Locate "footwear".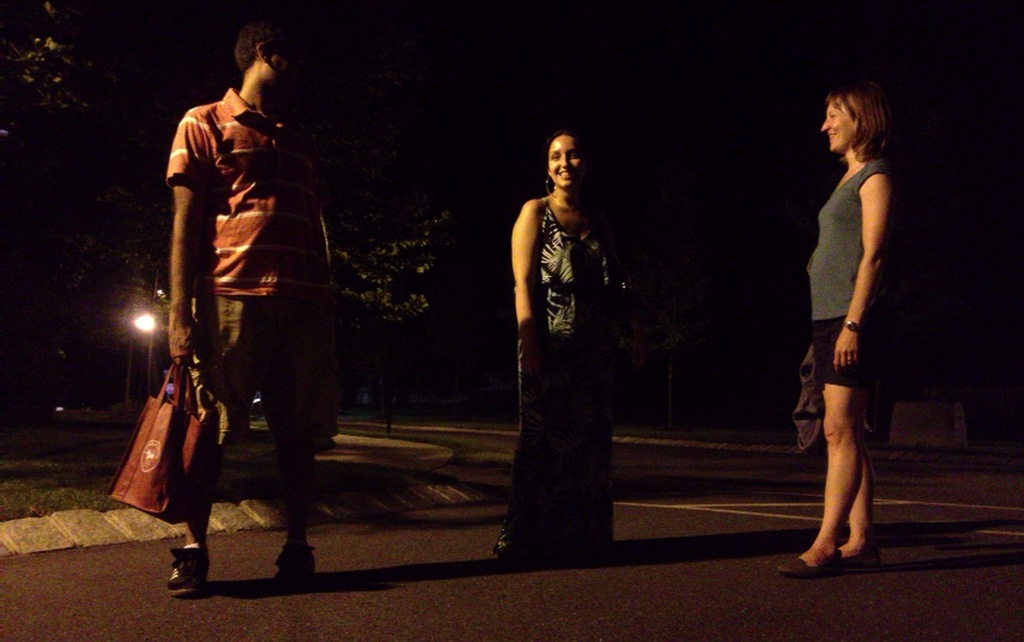
Bounding box: select_region(156, 536, 217, 603).
